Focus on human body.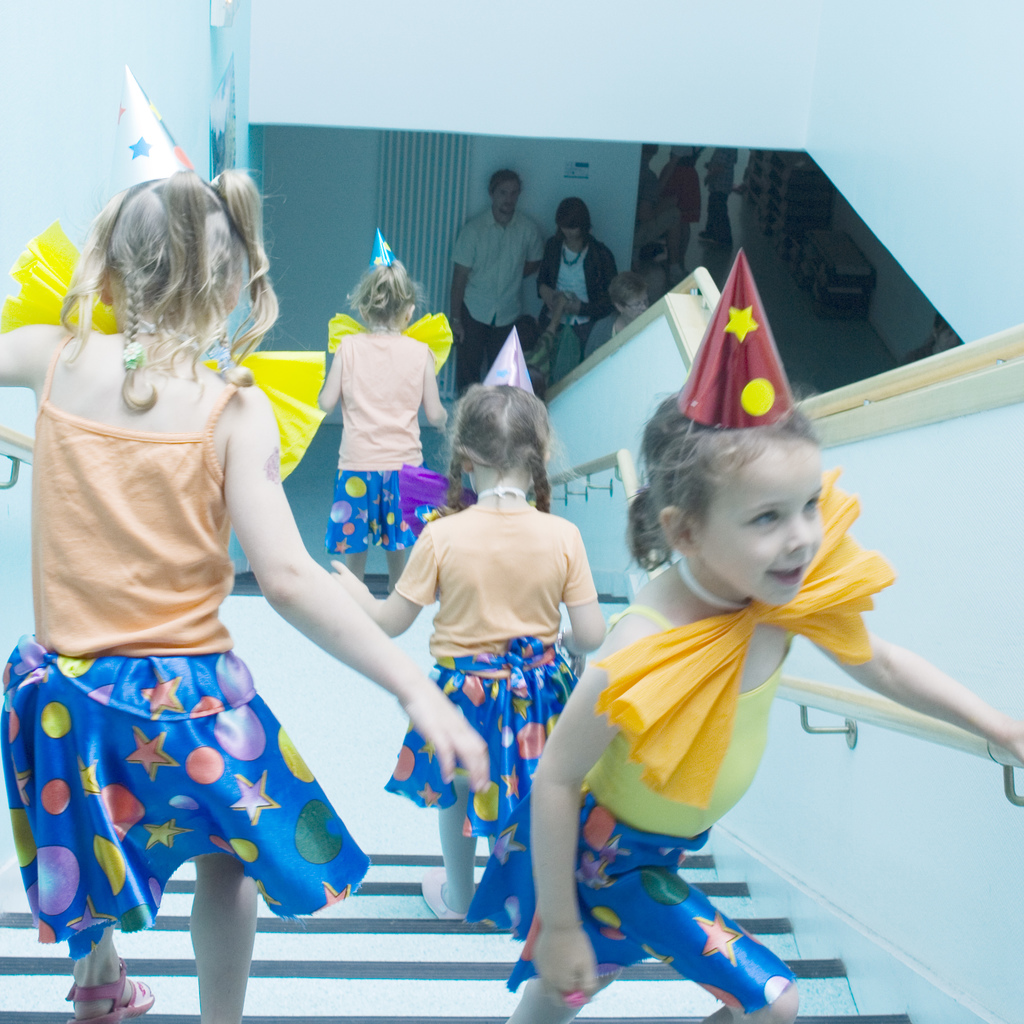
Focused at bbox(449, 211, 548, 388).
